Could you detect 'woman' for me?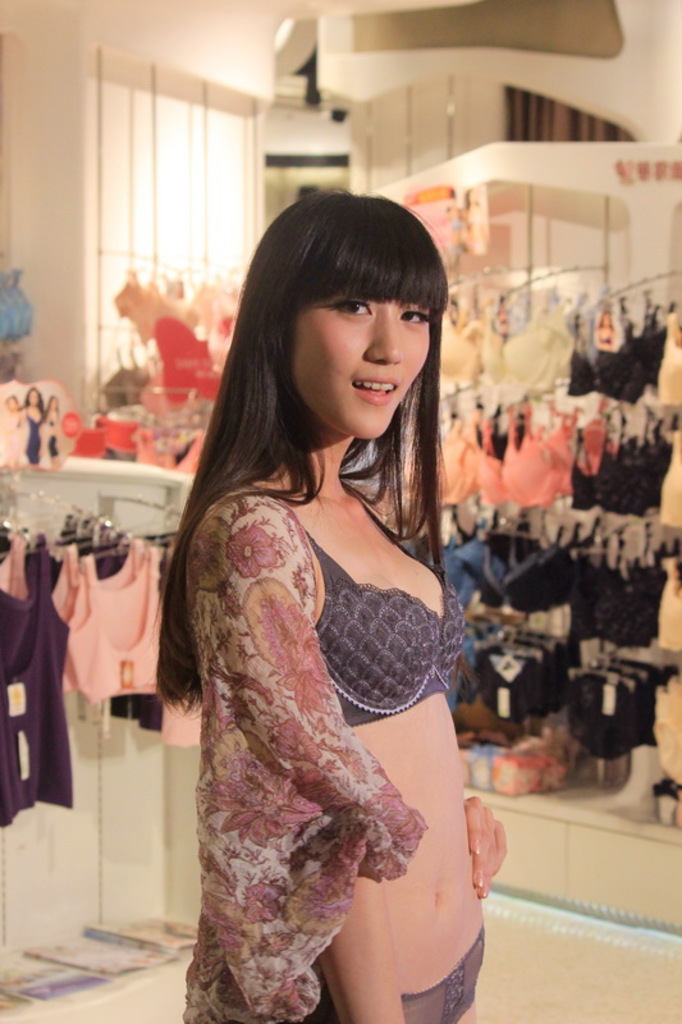
Detection result: select_region(154, 191, 511, 1023).
